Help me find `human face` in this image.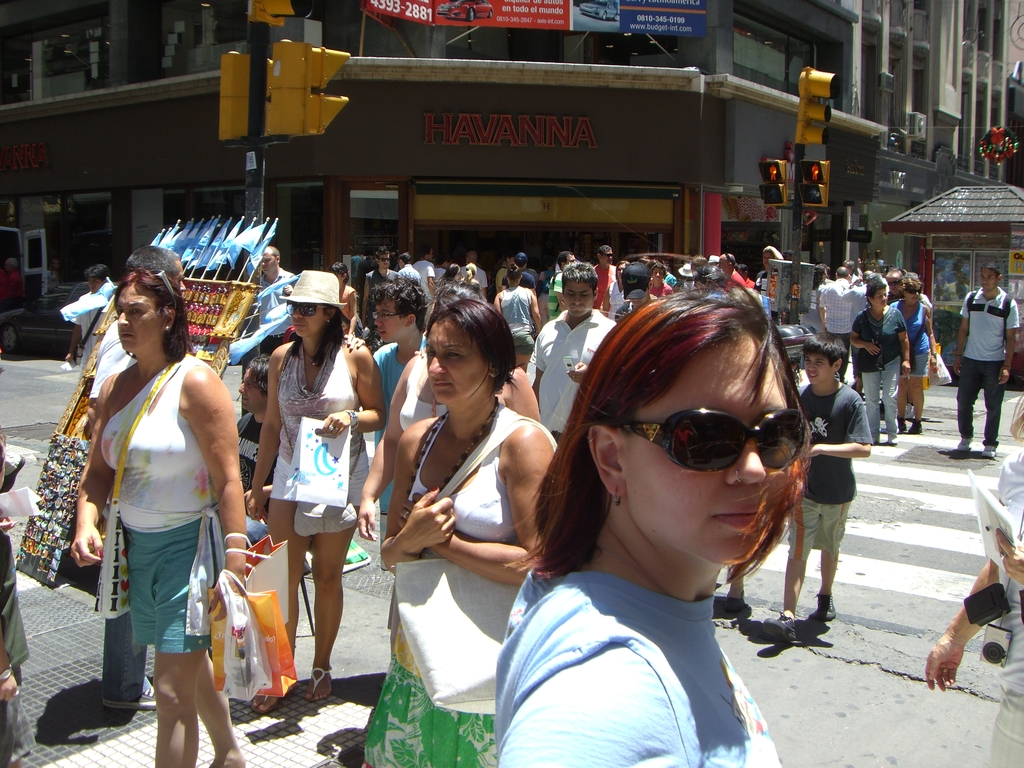
Found it: 259 250 276 278.
